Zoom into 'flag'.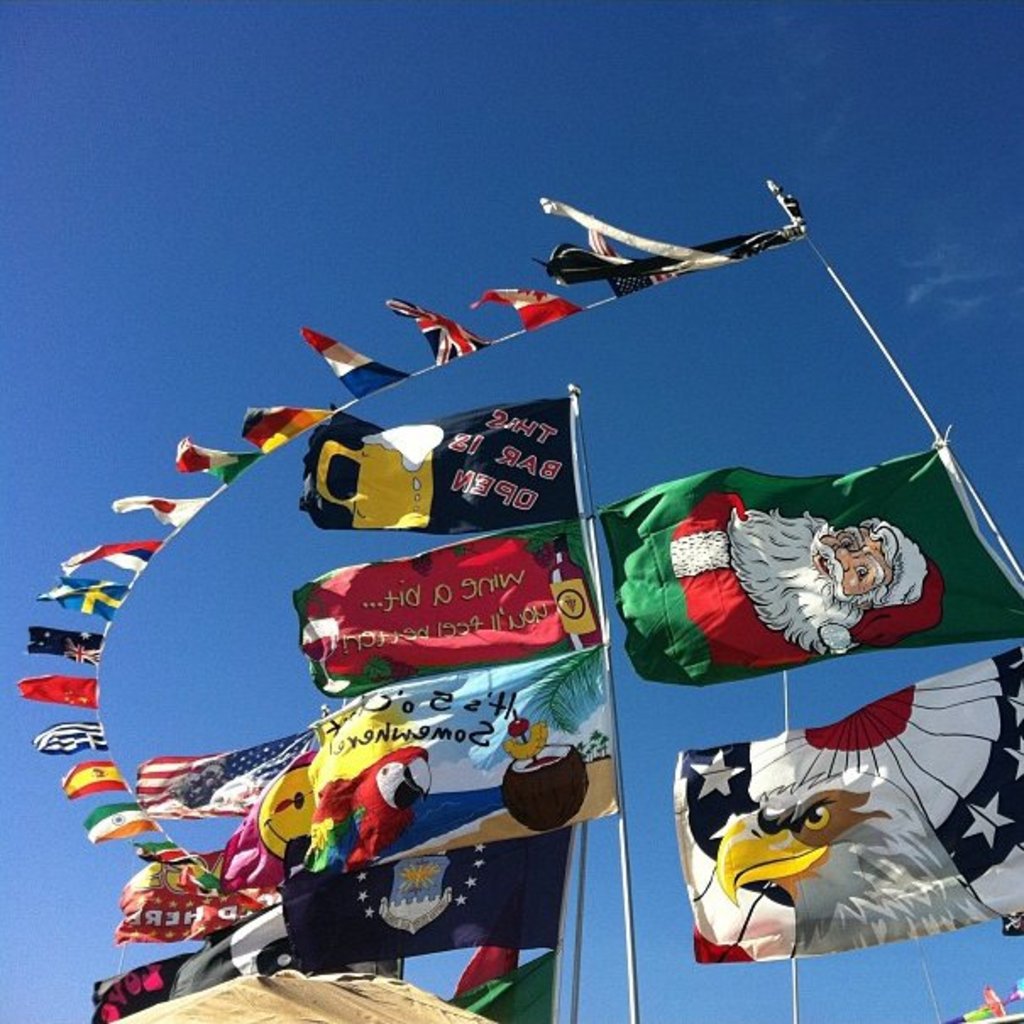
Zoom target: <bbox>29, 719, 105, 753</bbox>.
